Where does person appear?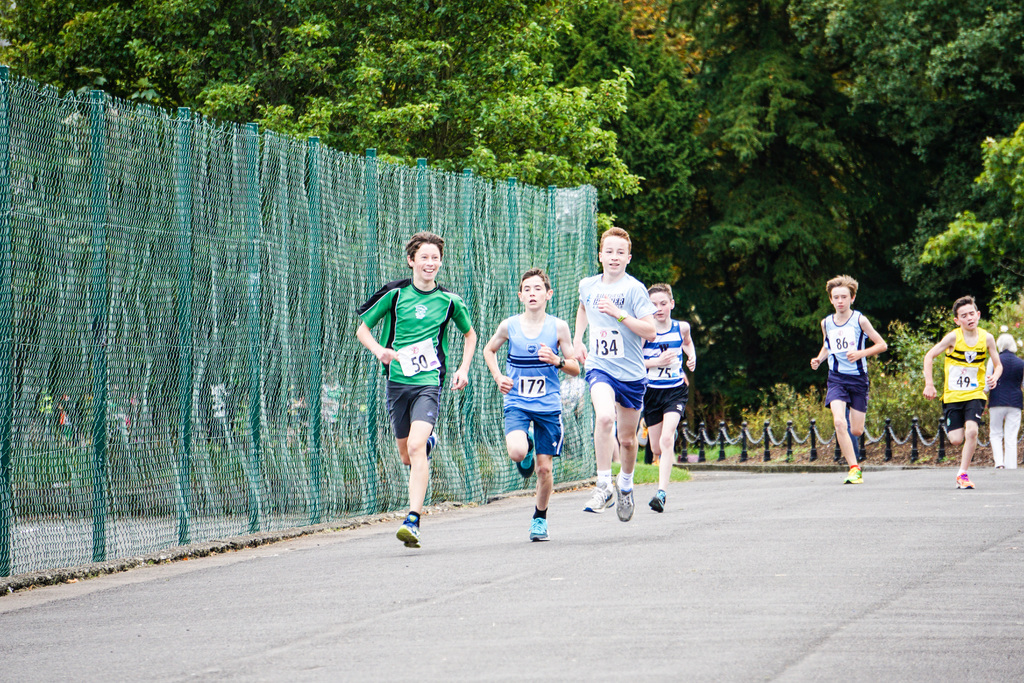
Appears at 482,268,579,541.
